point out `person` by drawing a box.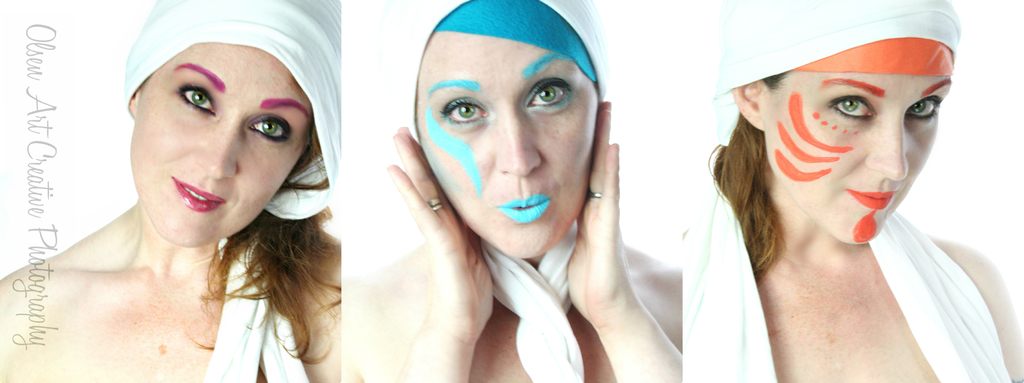
<bbox>0, 0, 344, 382</bbox>.
